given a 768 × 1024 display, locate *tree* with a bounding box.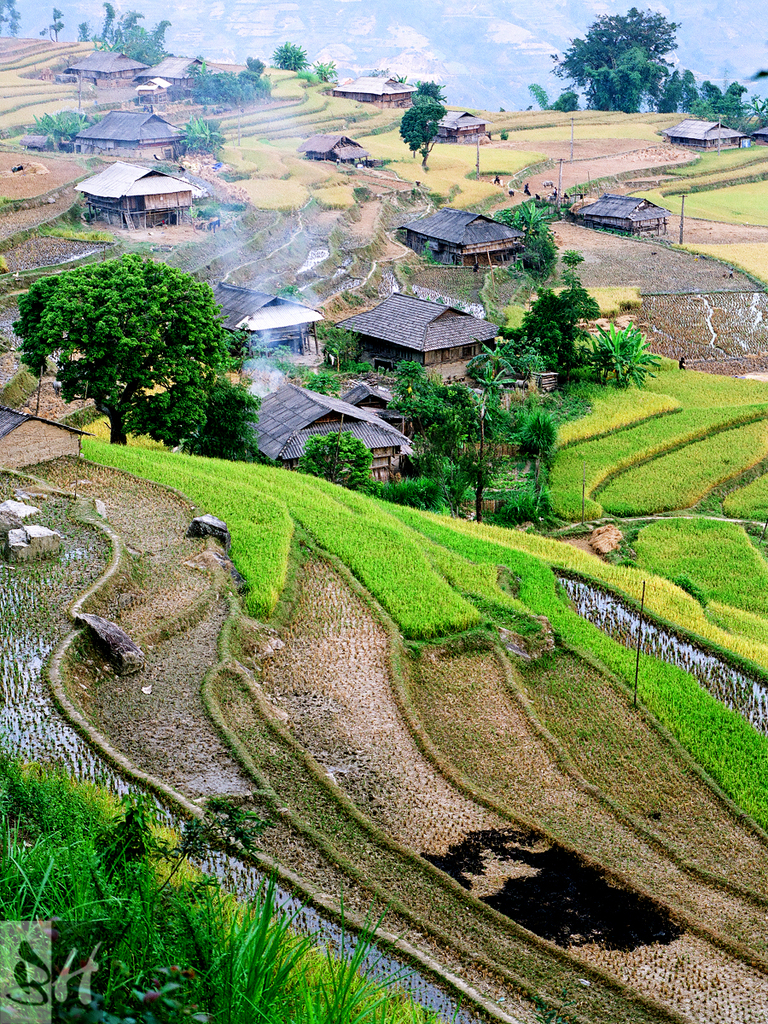
Located: bbox=[268, 41, 310, 71].
